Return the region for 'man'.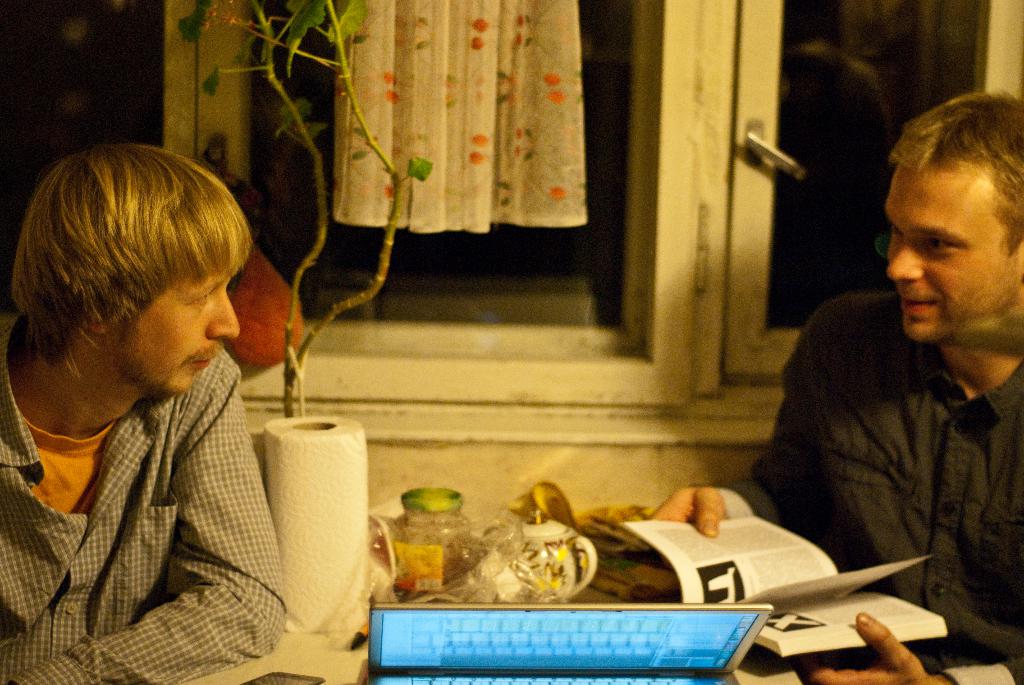
<bbox>748, 135, 1023, 636</bbox>.
